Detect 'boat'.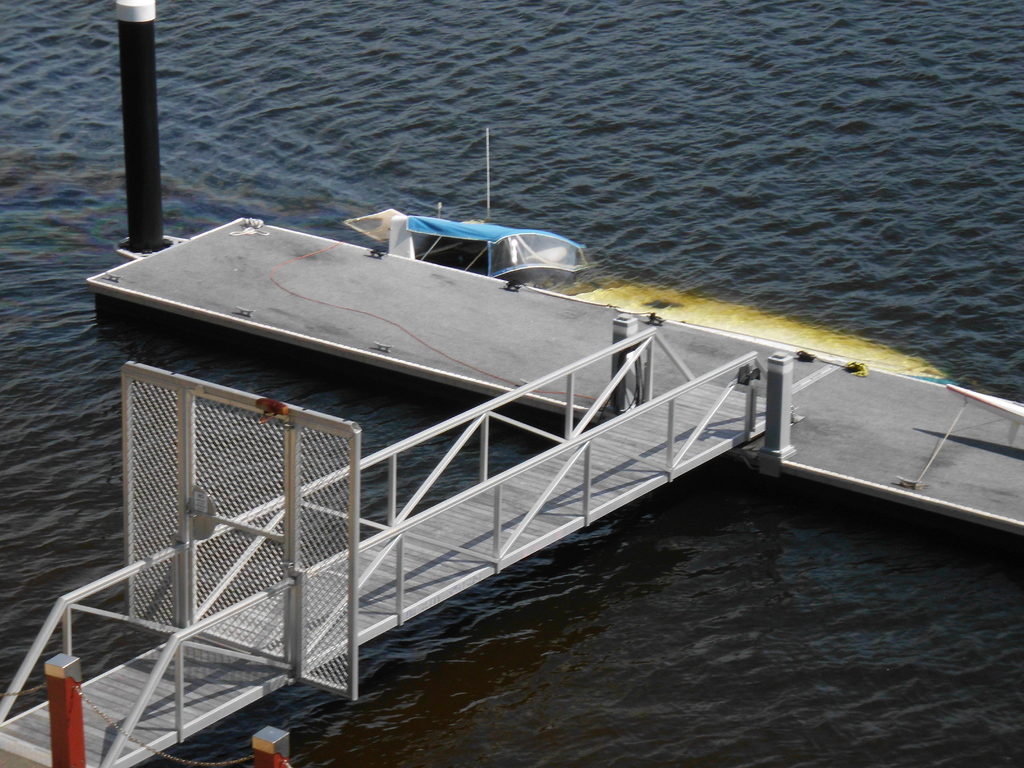
Detected at (346,127,589,298).
